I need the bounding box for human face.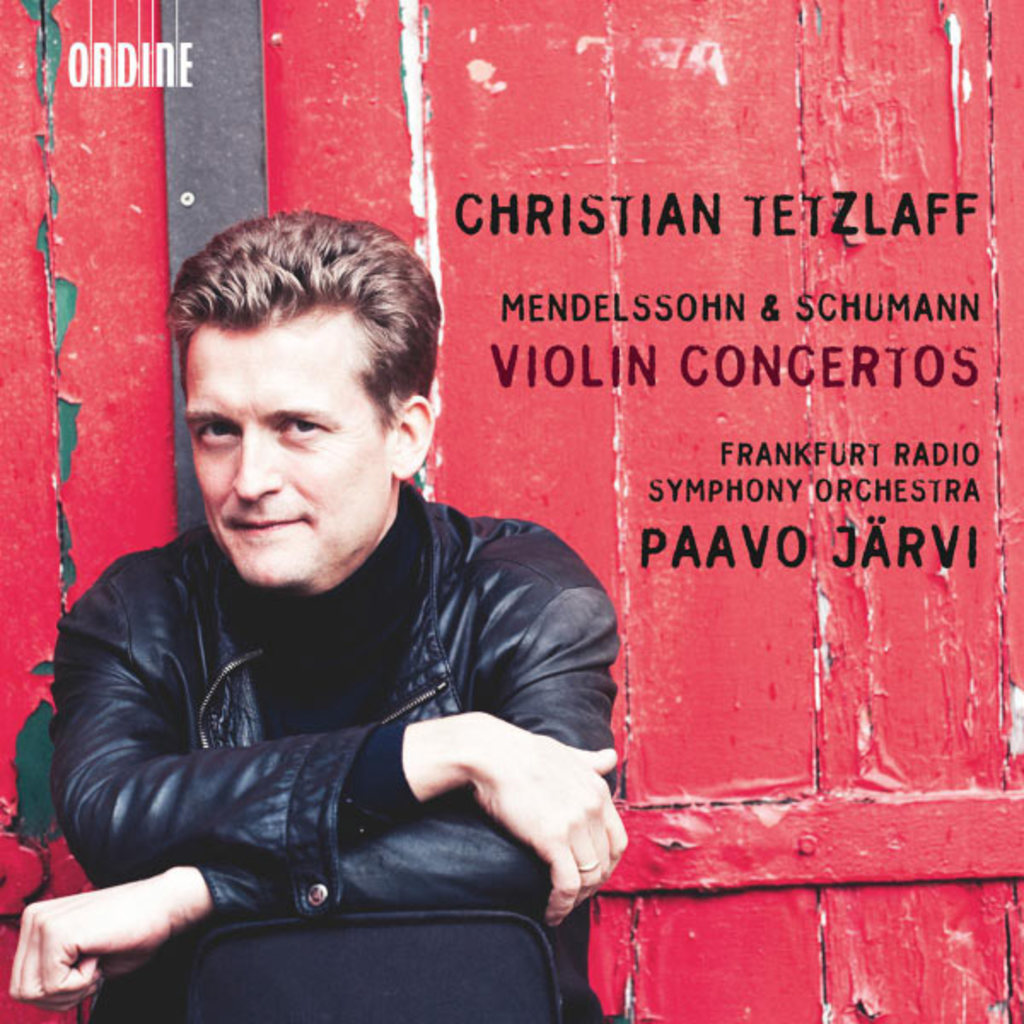
Here it is: (left=179, top=314, right=393, bottom=584).
